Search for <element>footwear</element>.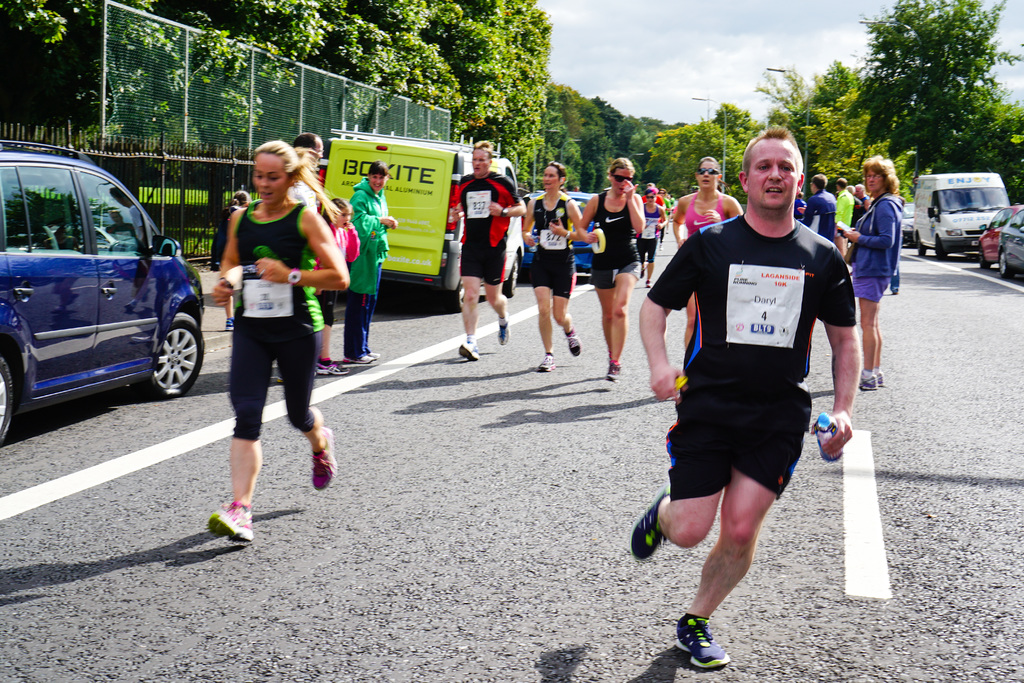
Found at [left=316, top=354, right=344, bottom=374].
